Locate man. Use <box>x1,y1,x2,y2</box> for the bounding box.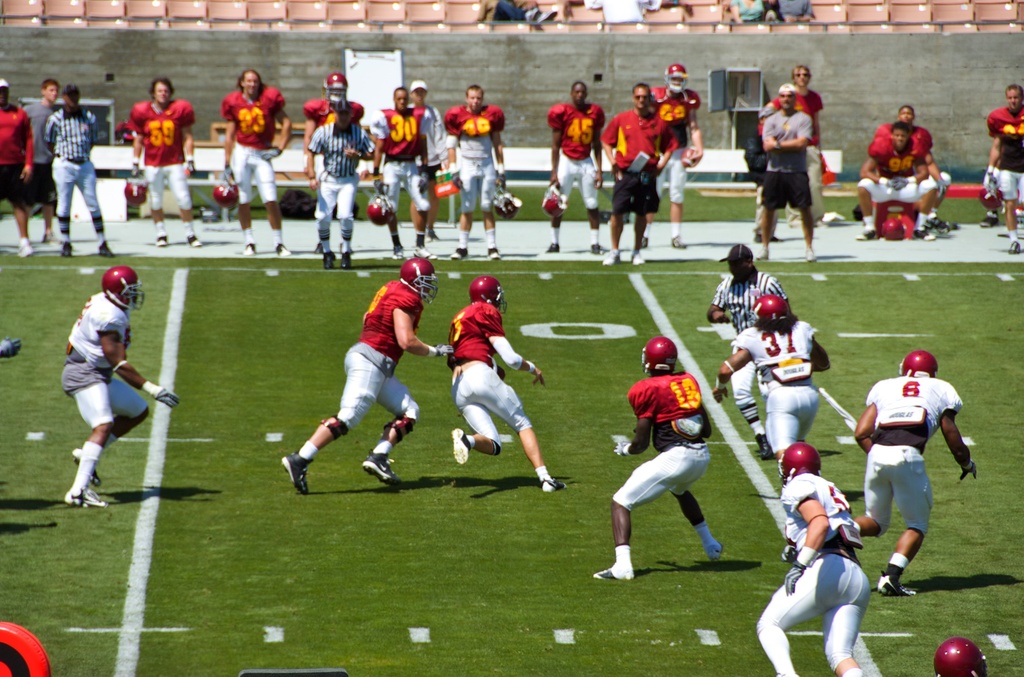
<box>860,122,927,237</box>.
